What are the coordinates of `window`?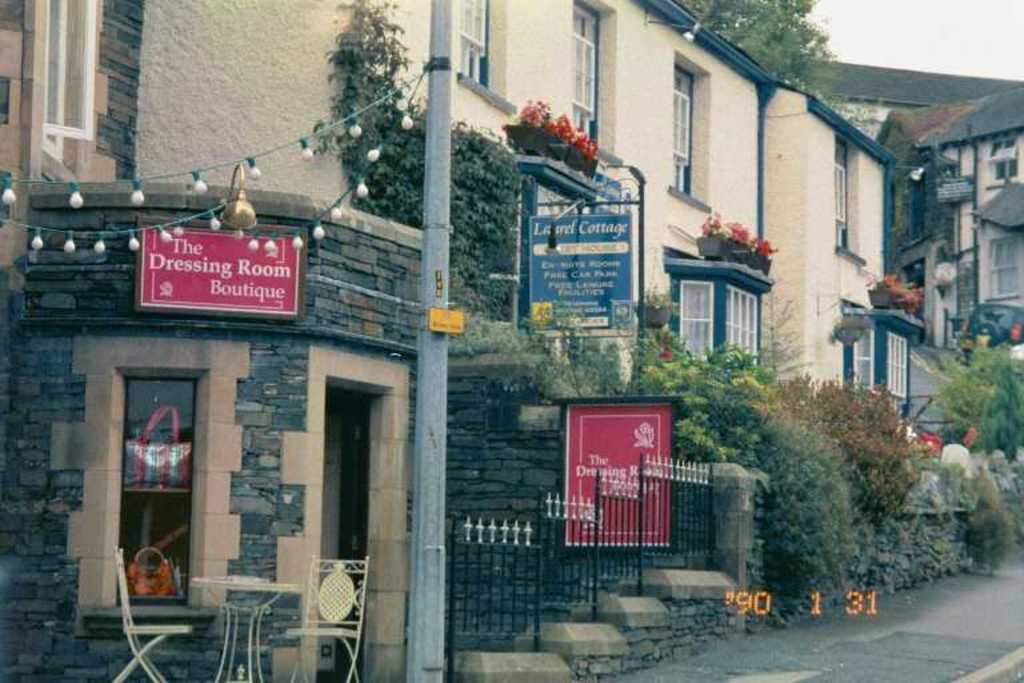
rect(836, 139, 849, 252).
